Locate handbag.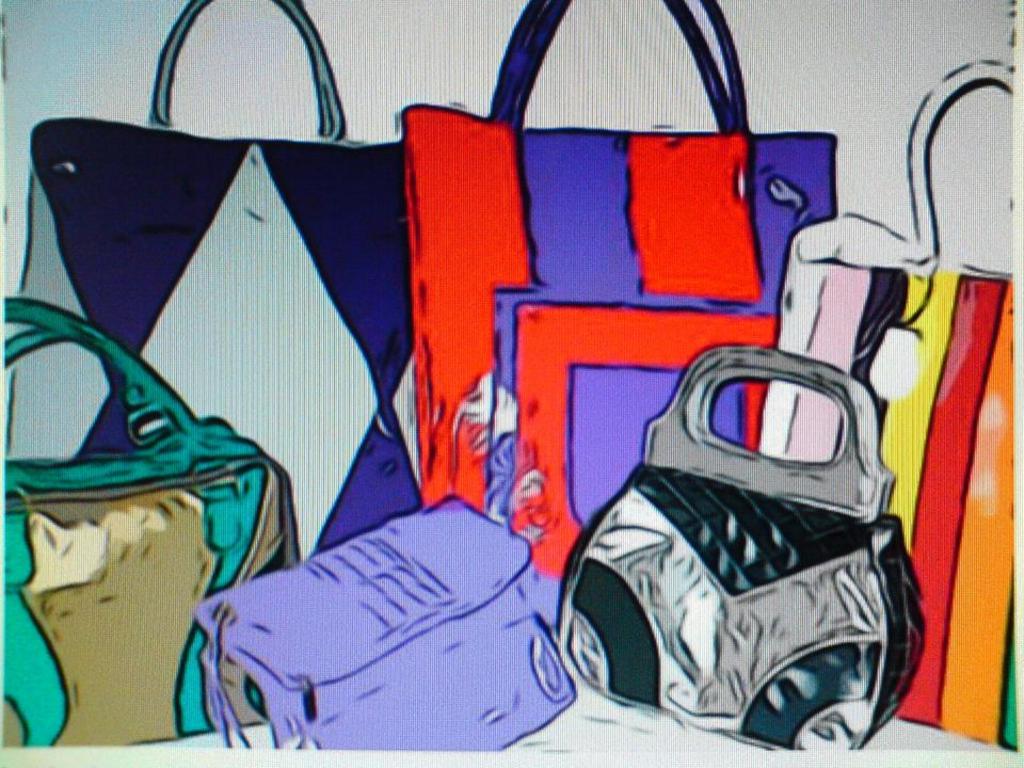
Bounding box: [left=1, top=291, right=303, bottom=749].
